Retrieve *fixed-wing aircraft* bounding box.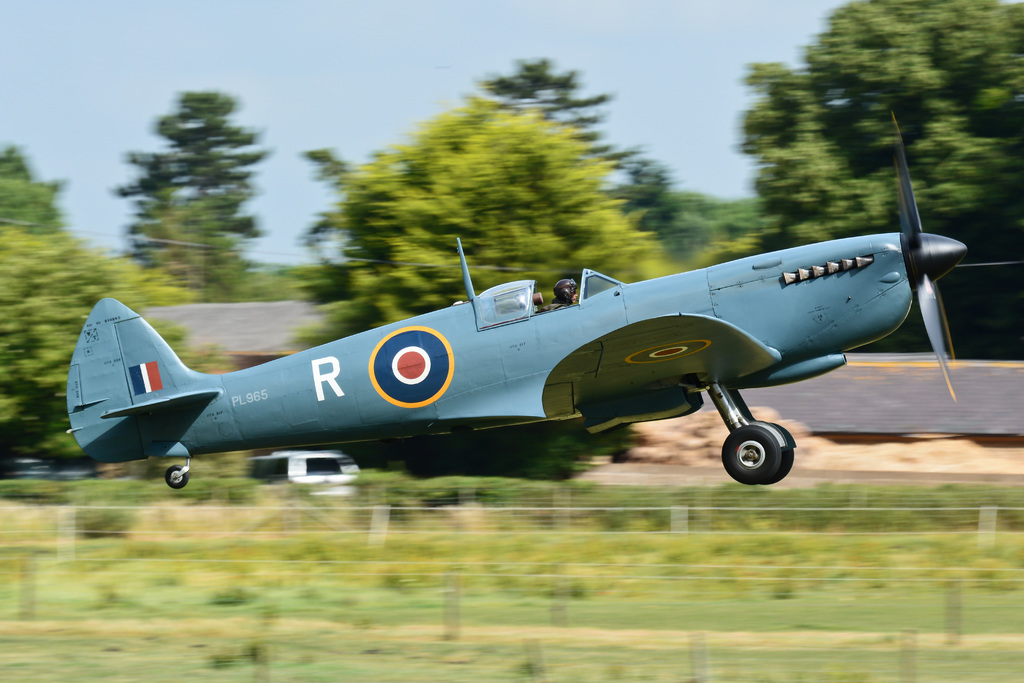
Bounding box: 61, 104, 975, 488.
